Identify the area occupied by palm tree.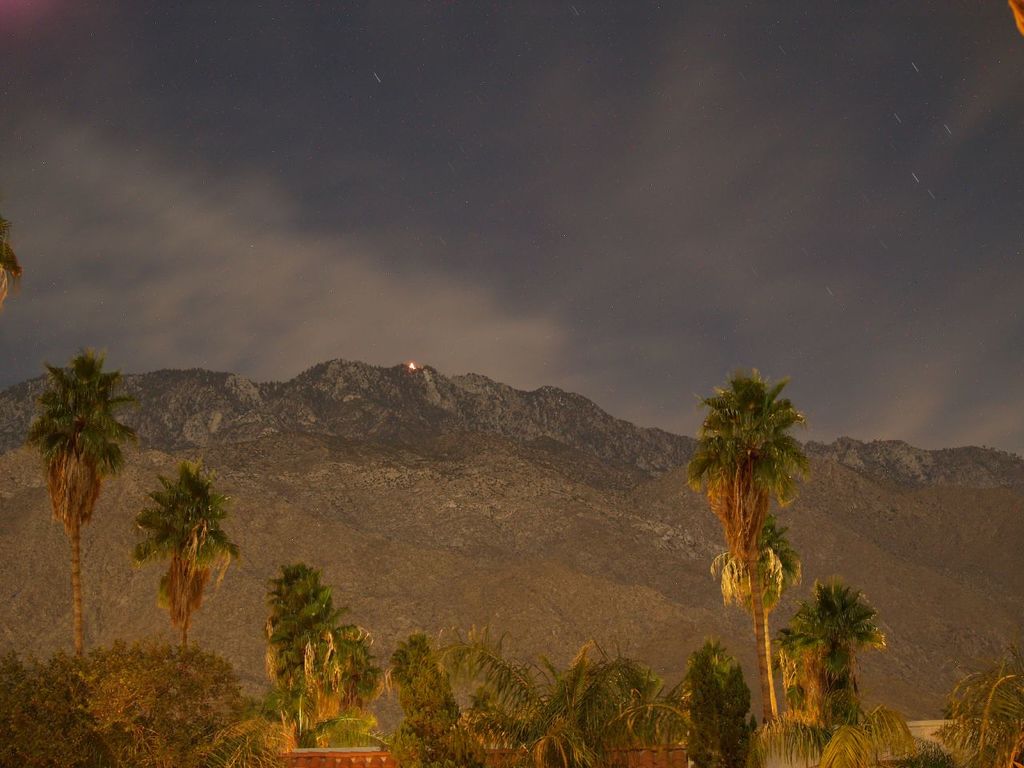
Area: <bbox>660, 634, 758, 766</bbox>.
